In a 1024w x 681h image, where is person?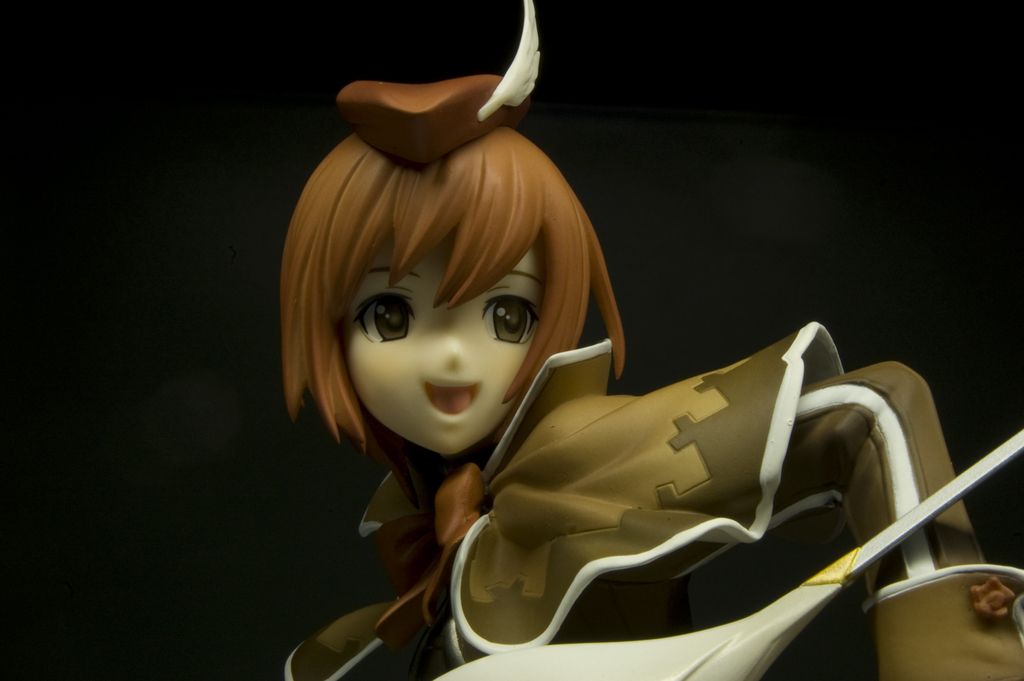
bbox=[274, 68, 1023, 680].
